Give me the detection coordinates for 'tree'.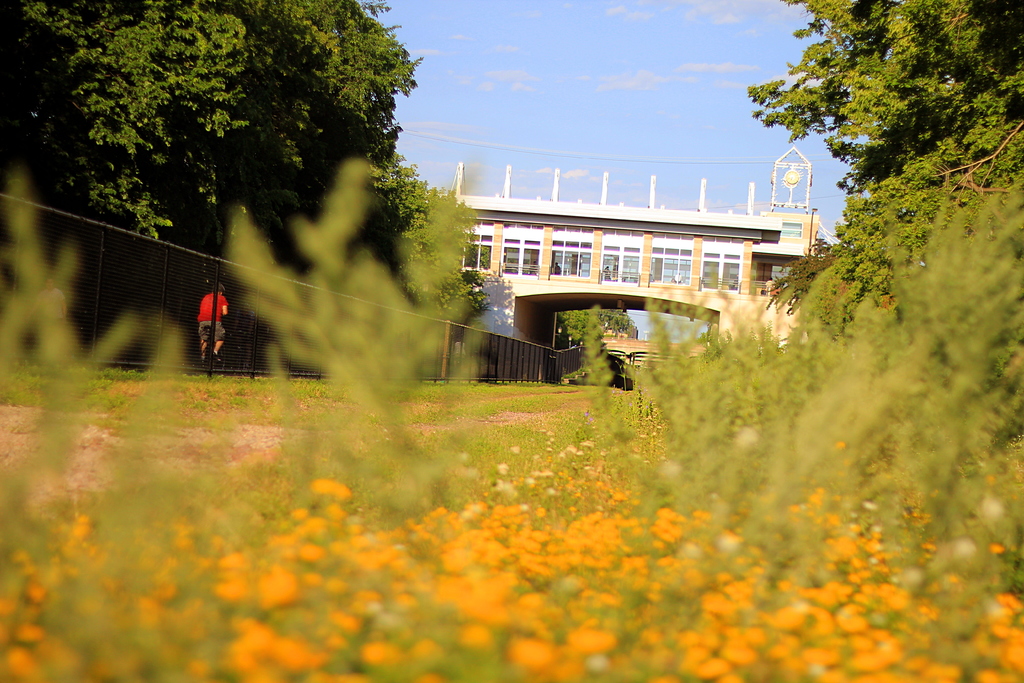
372:139:499:333.
